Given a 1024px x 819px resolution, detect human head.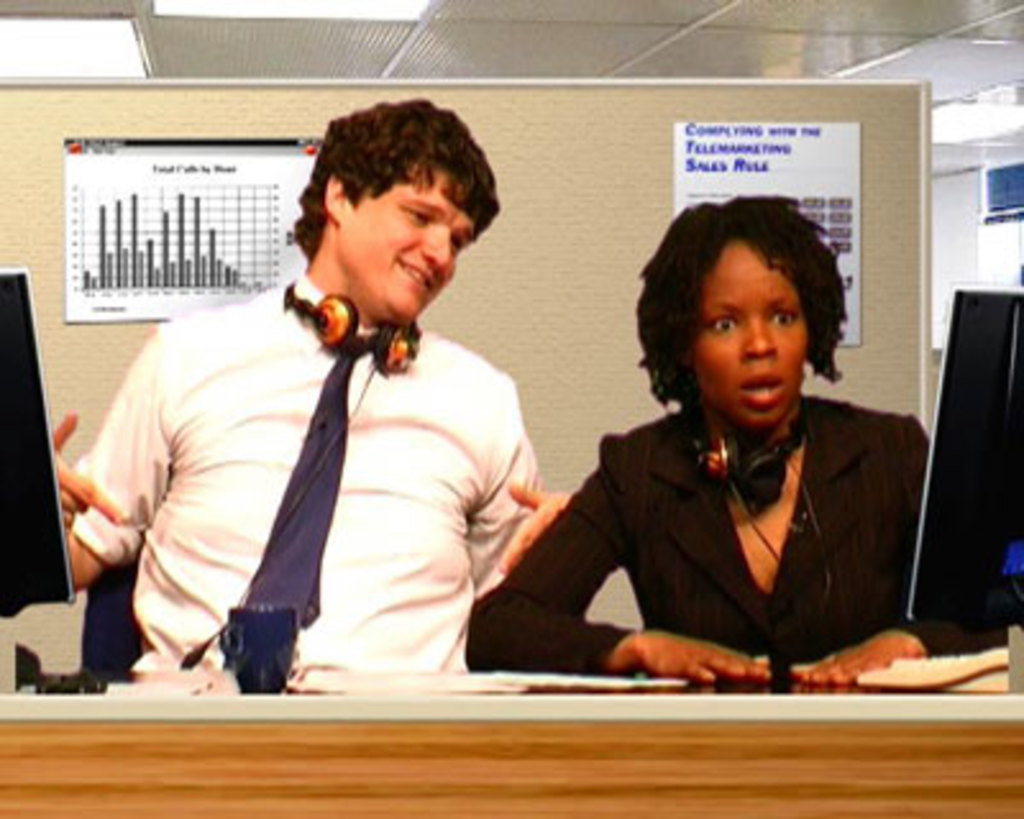
[x1=302, y1=97, x2=502, y2=328].
